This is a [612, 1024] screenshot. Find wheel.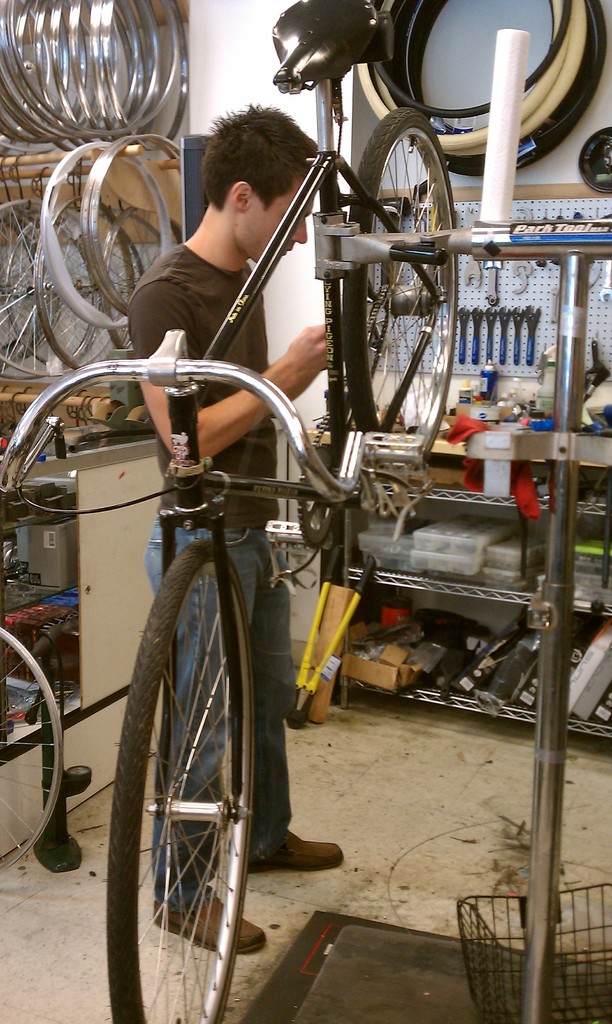
Bounding box: [x1=0, y1=626, x2=64, y2=874].
